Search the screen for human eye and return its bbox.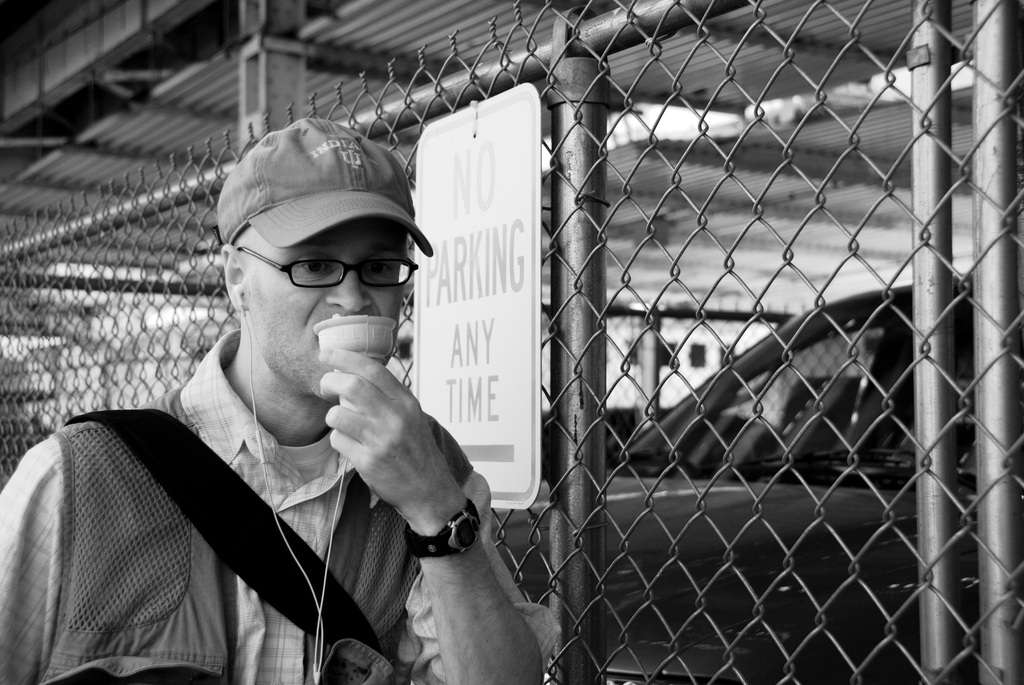
Found: <bbox>291, 251, 335, 278</bbox>.
